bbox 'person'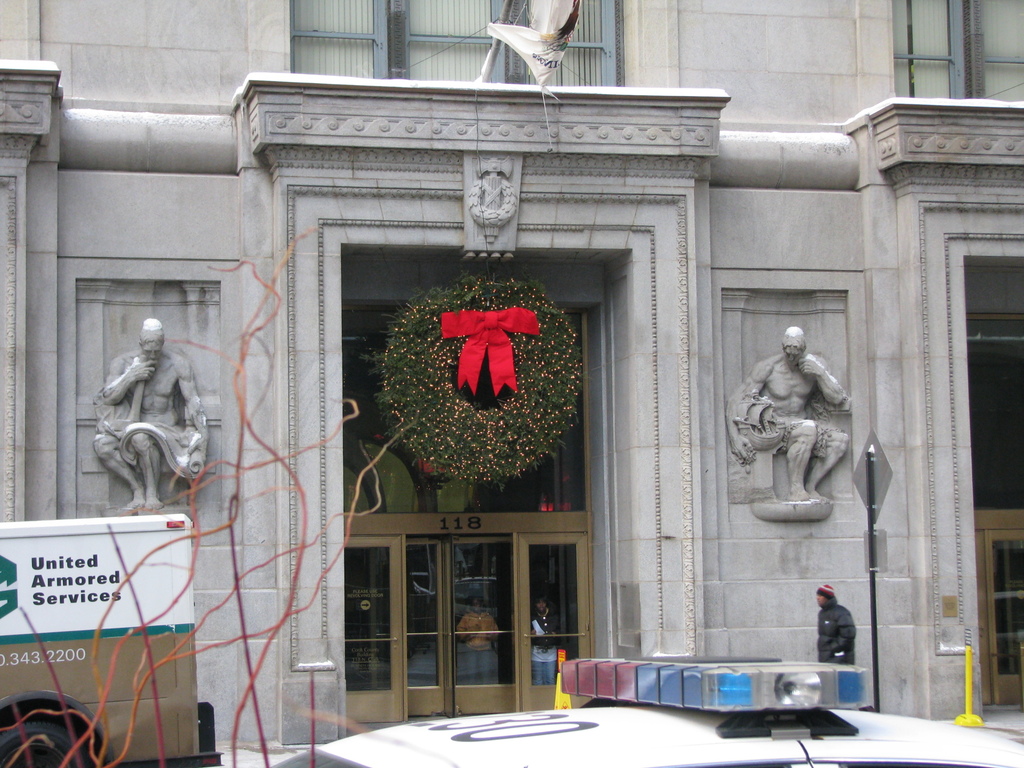
[532, 593, 559, 684]
